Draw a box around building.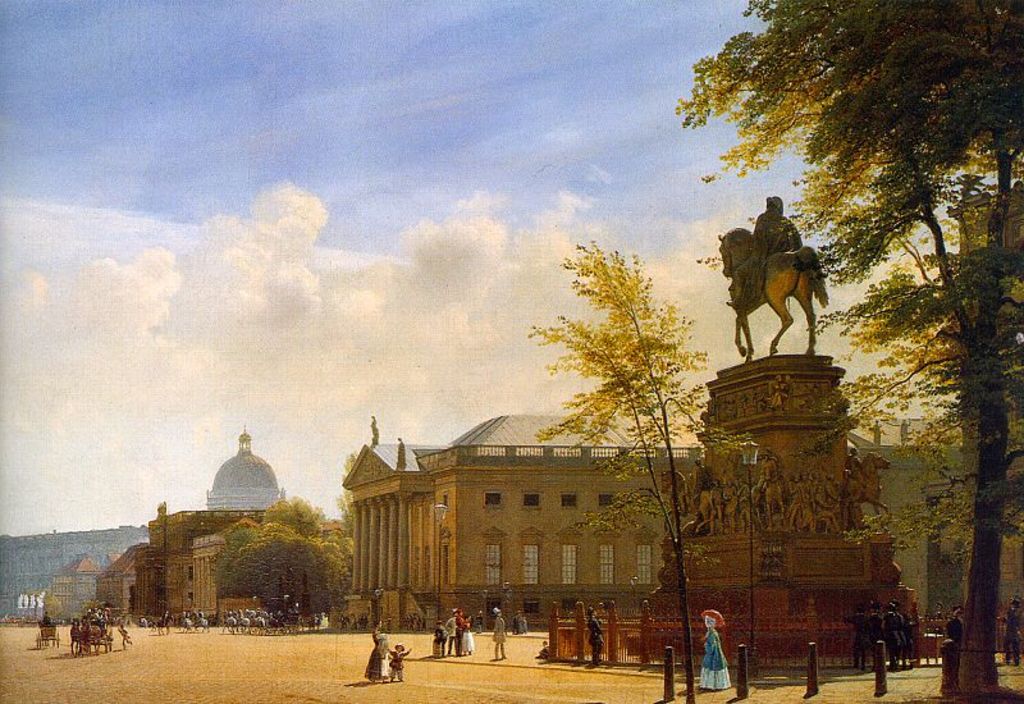
<box>326,413,961,630</box>.
